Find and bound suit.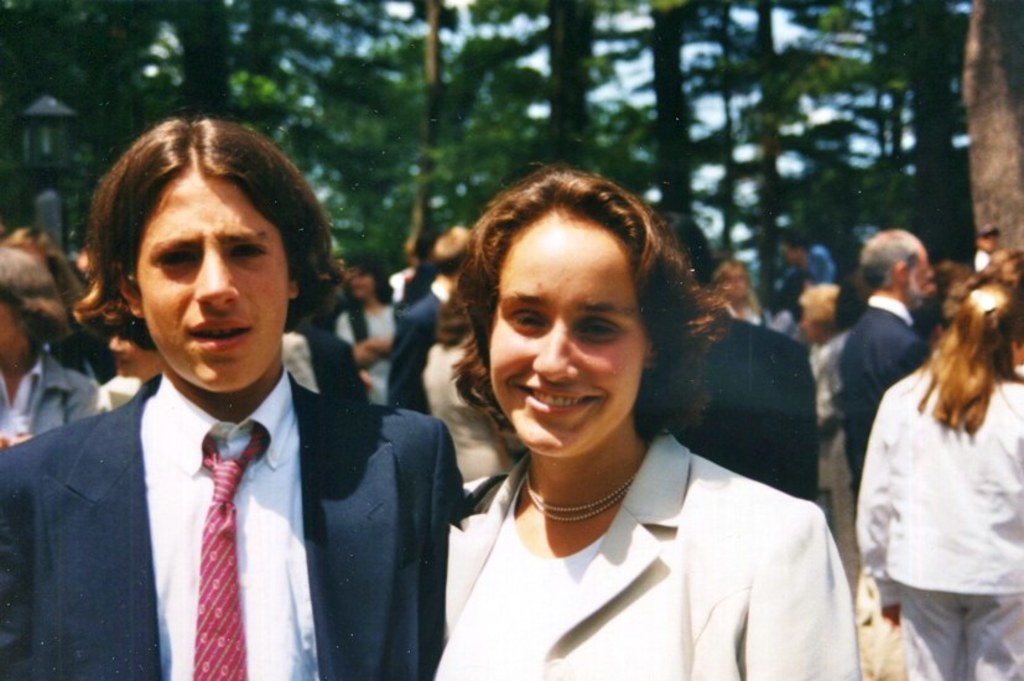
Bound: bbox=[0, 276, 407, 680].
